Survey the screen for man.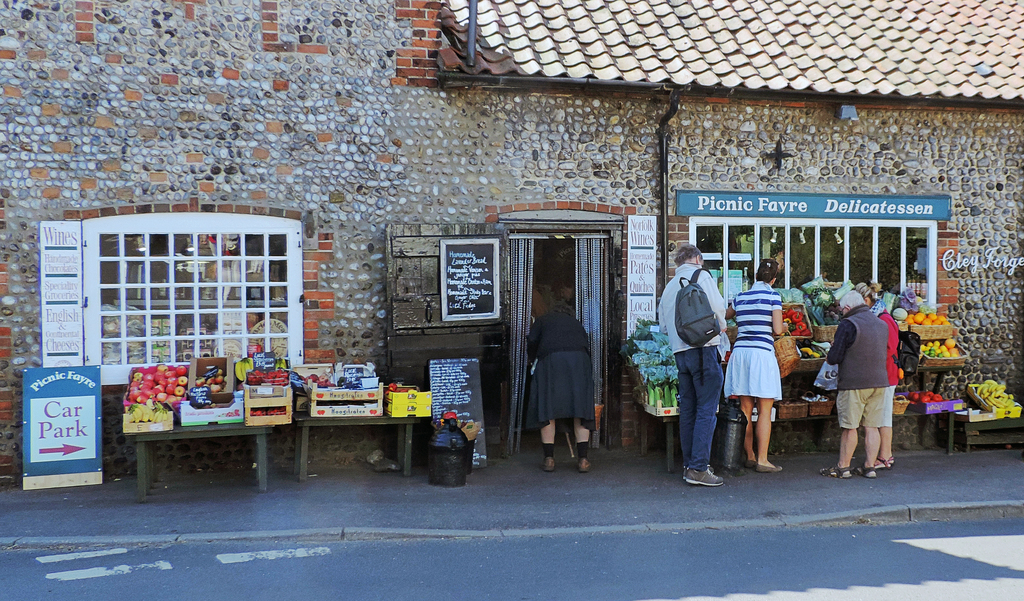
Survey found: box(658, 243, 724, 486).
